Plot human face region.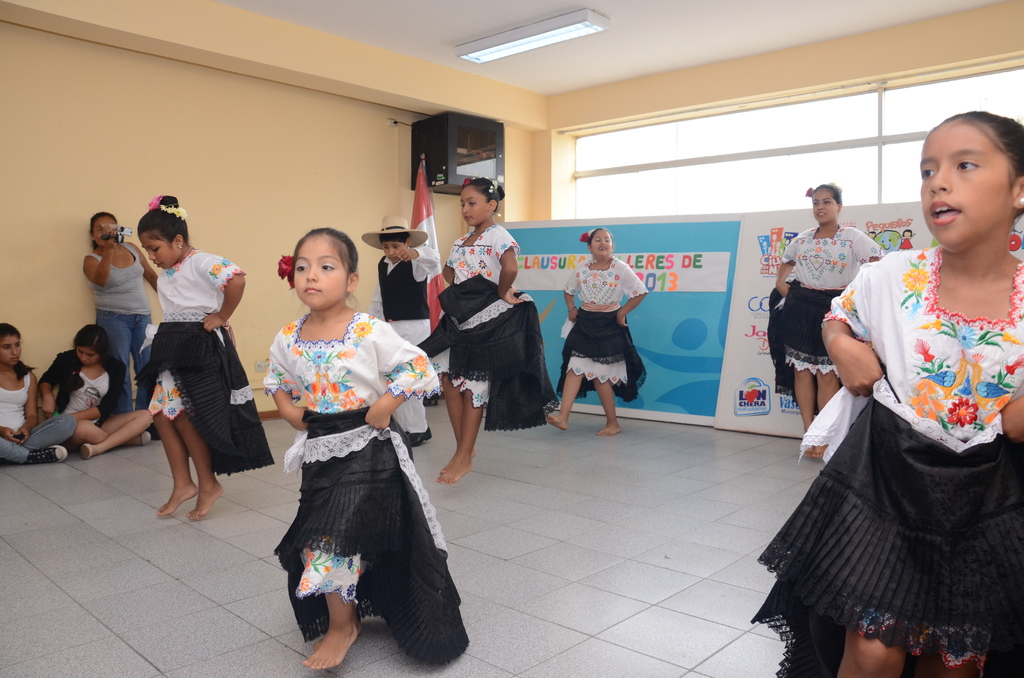
Plotted at <region>140, 231, 175, 268</region>.
